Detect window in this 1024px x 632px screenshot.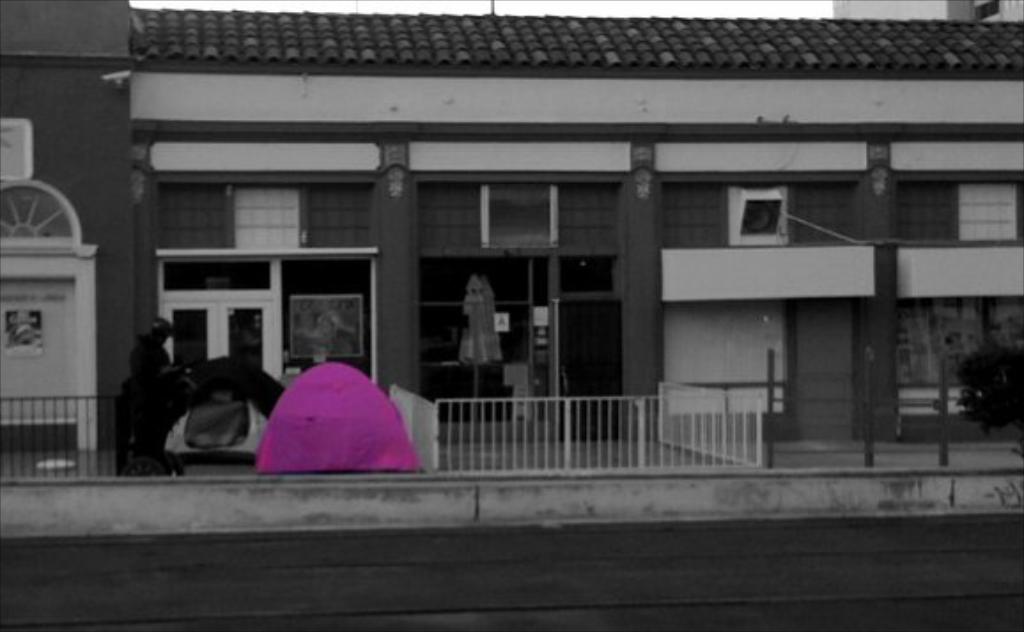
Detection: left=236, top=181, right=294, bottom=244.
